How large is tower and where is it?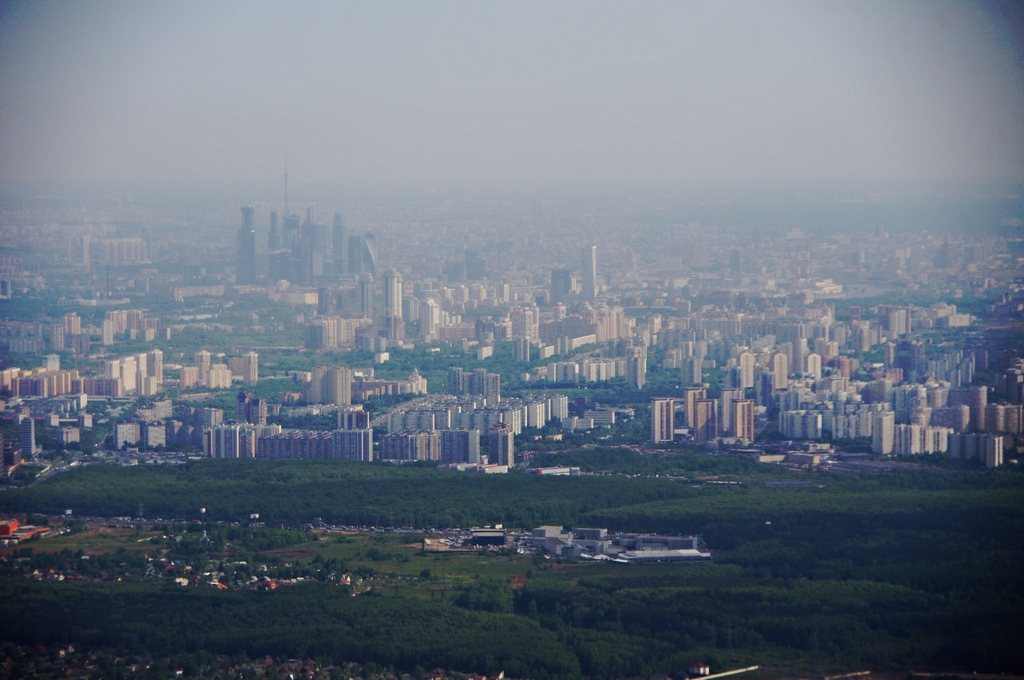
Bounding box: rect(0, 364, 78, 396).
